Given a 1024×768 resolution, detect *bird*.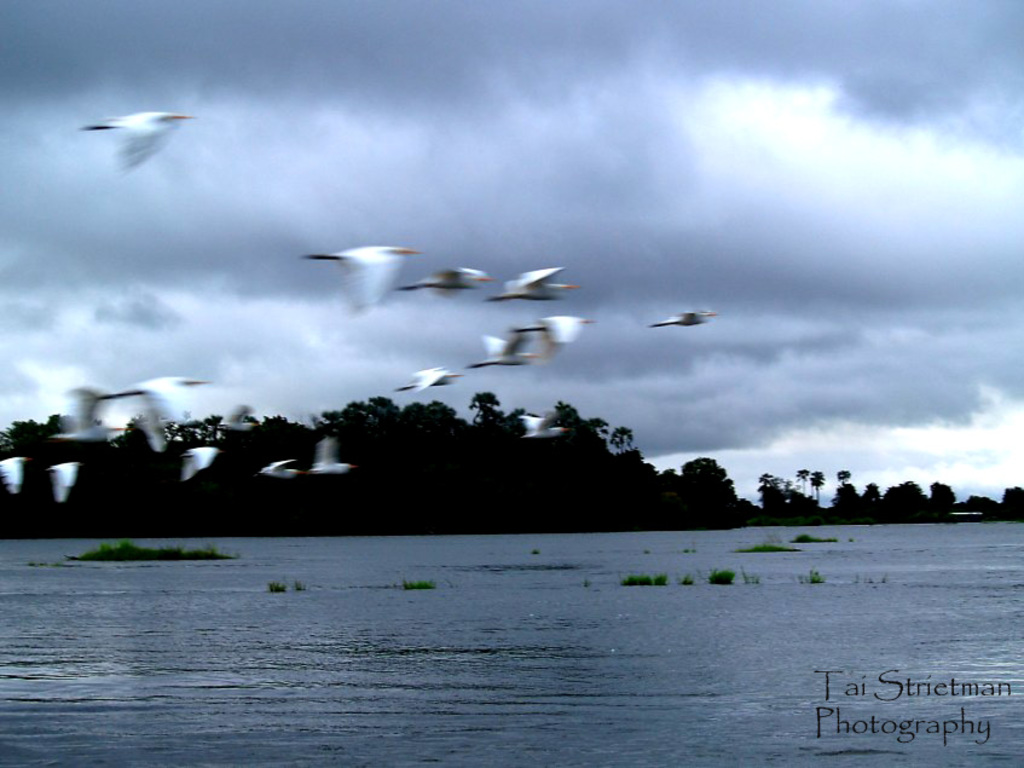
pyautogui.locateOnScreen(300, 231, 432, 296).
